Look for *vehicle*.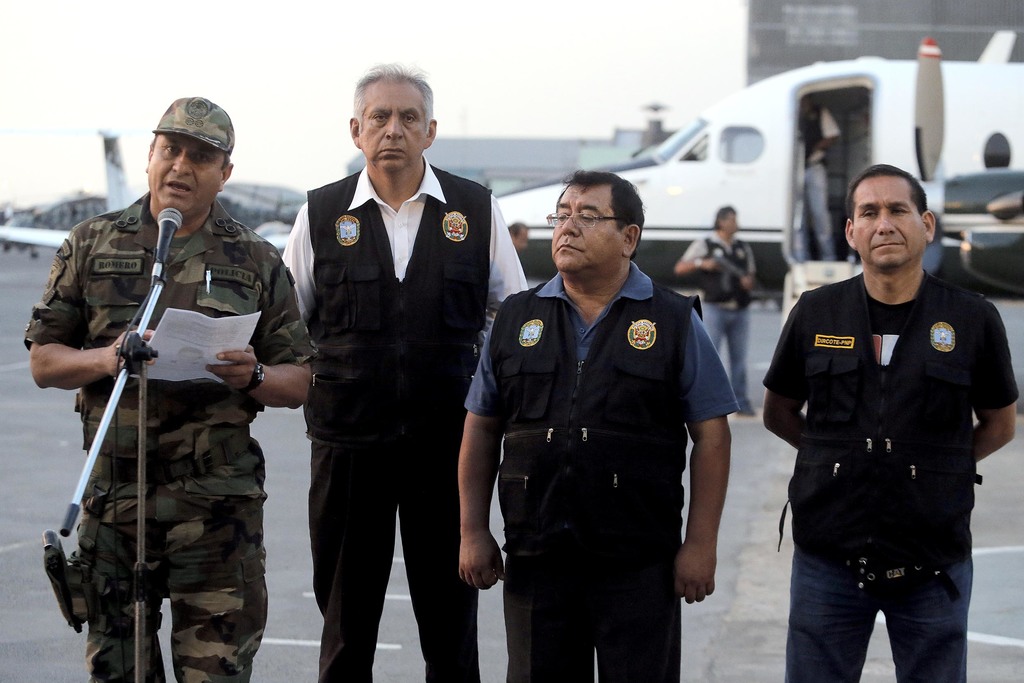
Found: detection(0, 126, 291, 257).
